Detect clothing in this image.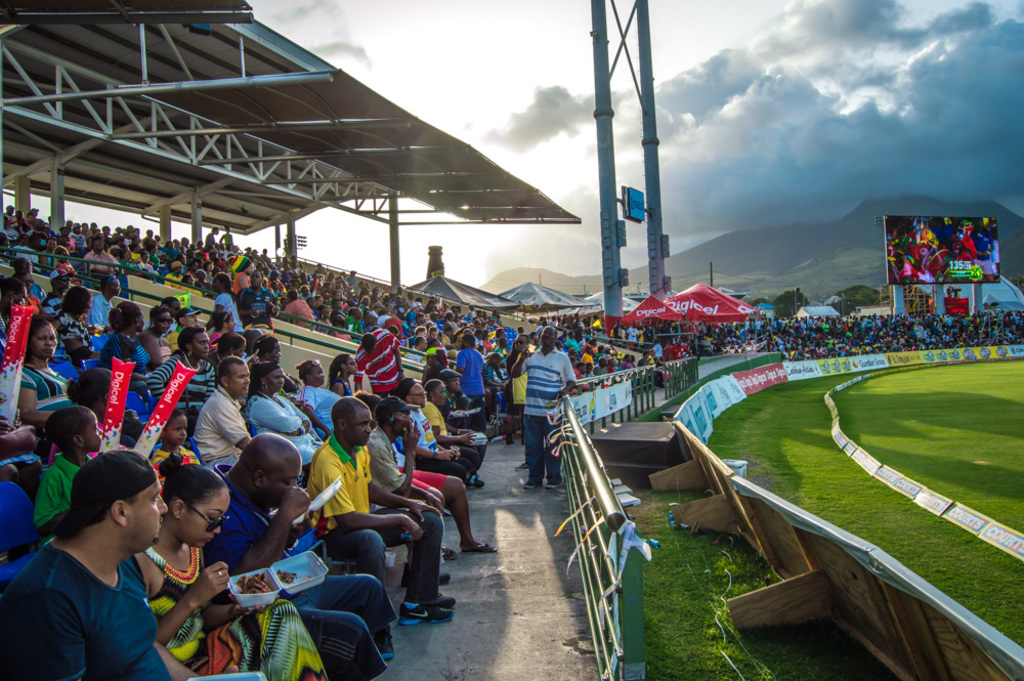
Detection: locate(148, 536, 337, 680).
